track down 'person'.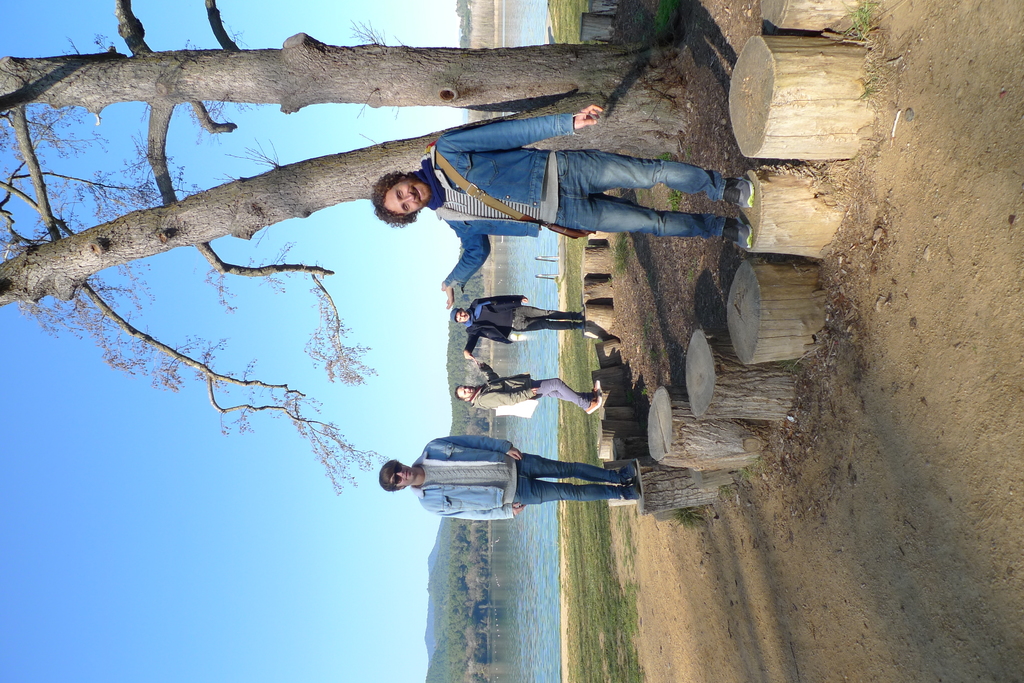
Tracked to left=379, top=102, right=750, bottom=311.
